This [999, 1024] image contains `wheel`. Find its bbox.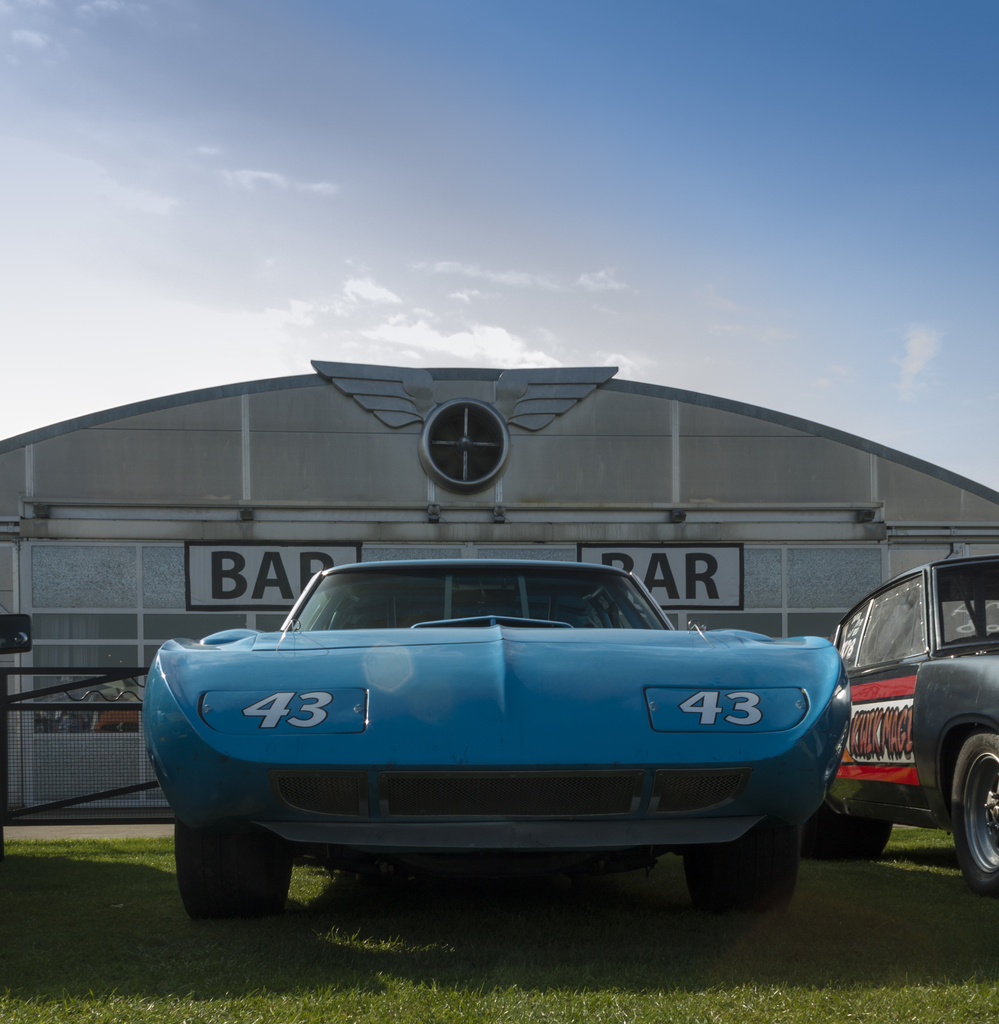
(682,818,797,927).
